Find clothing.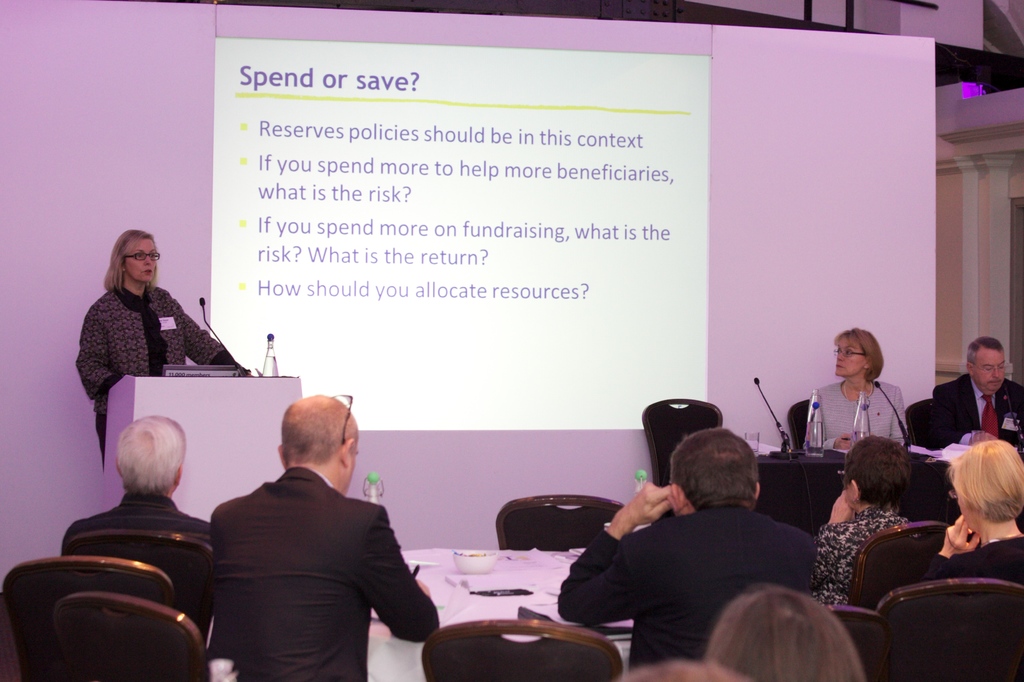
[left=76, top=282, right=249, bottom=473].
